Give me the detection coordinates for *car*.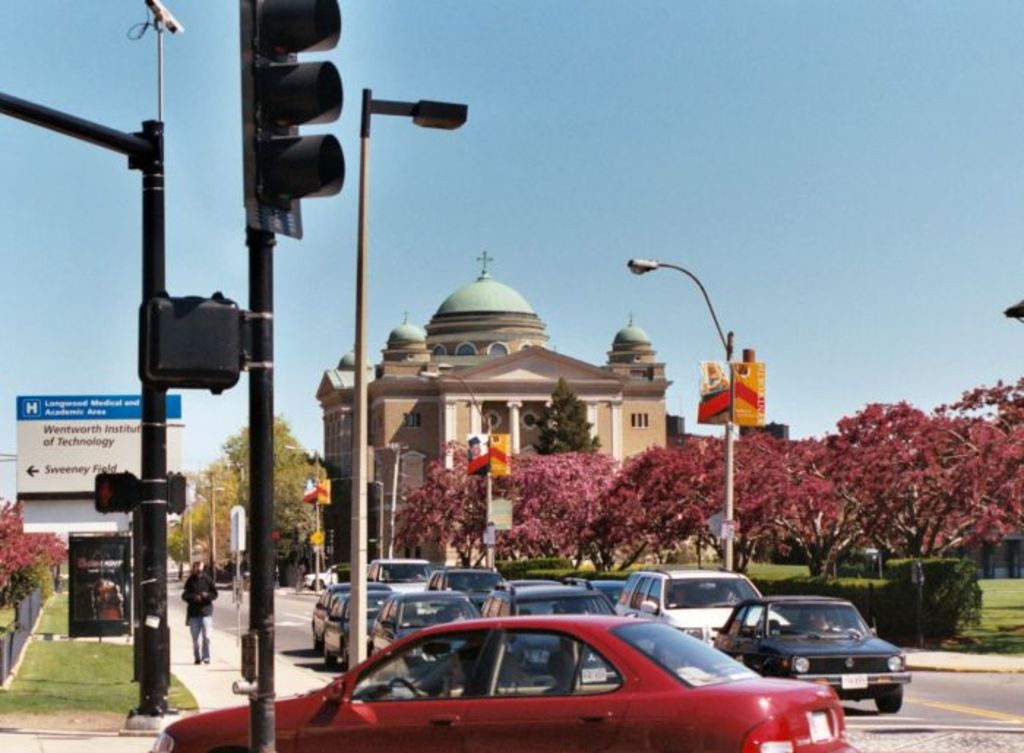
x1=320 y1=597 x2=357 y2=659.
